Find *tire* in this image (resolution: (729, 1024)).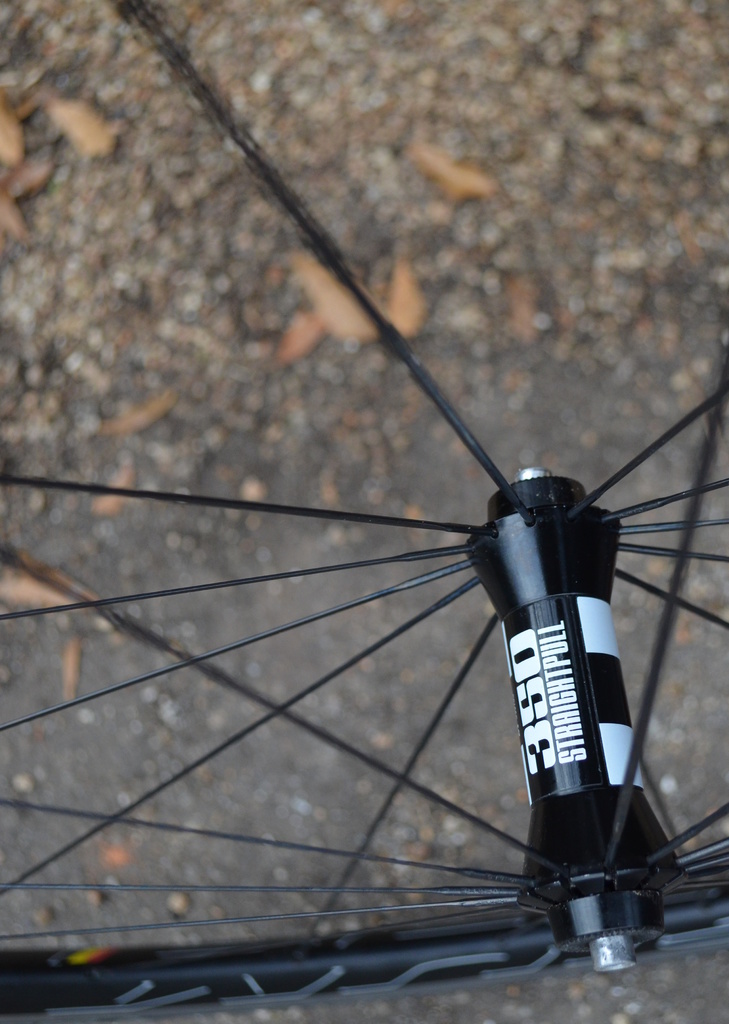
bbox(0, 0, 728, 1018).
